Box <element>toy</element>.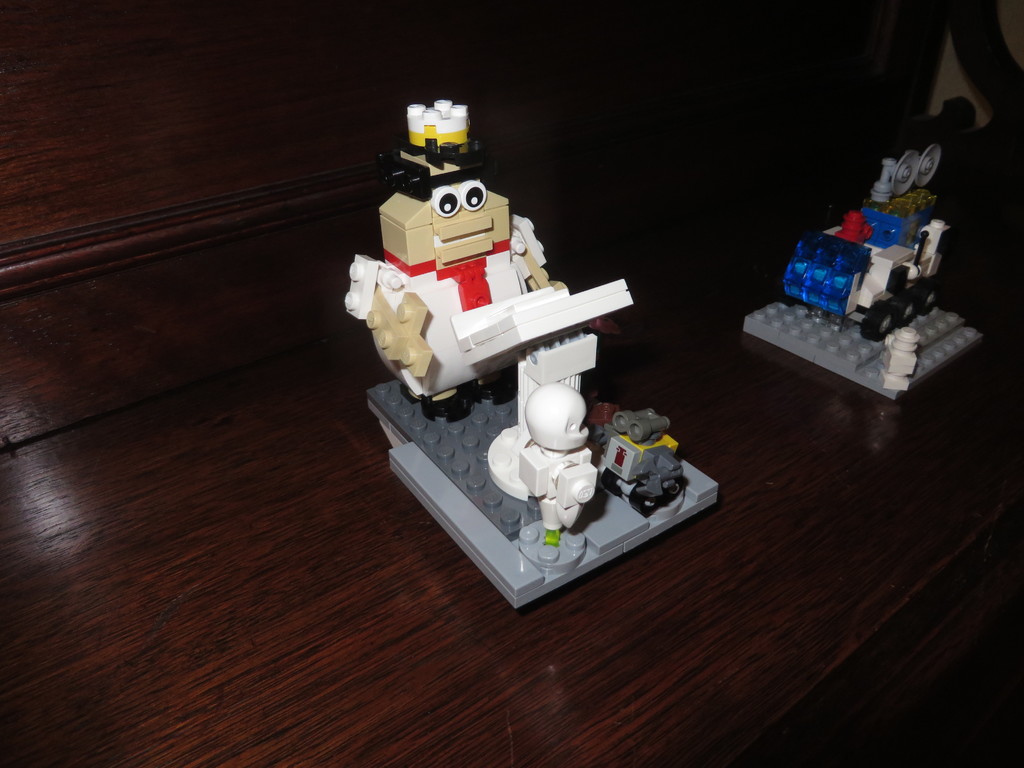
(left=745, top=287, right=995, bottom=396).
